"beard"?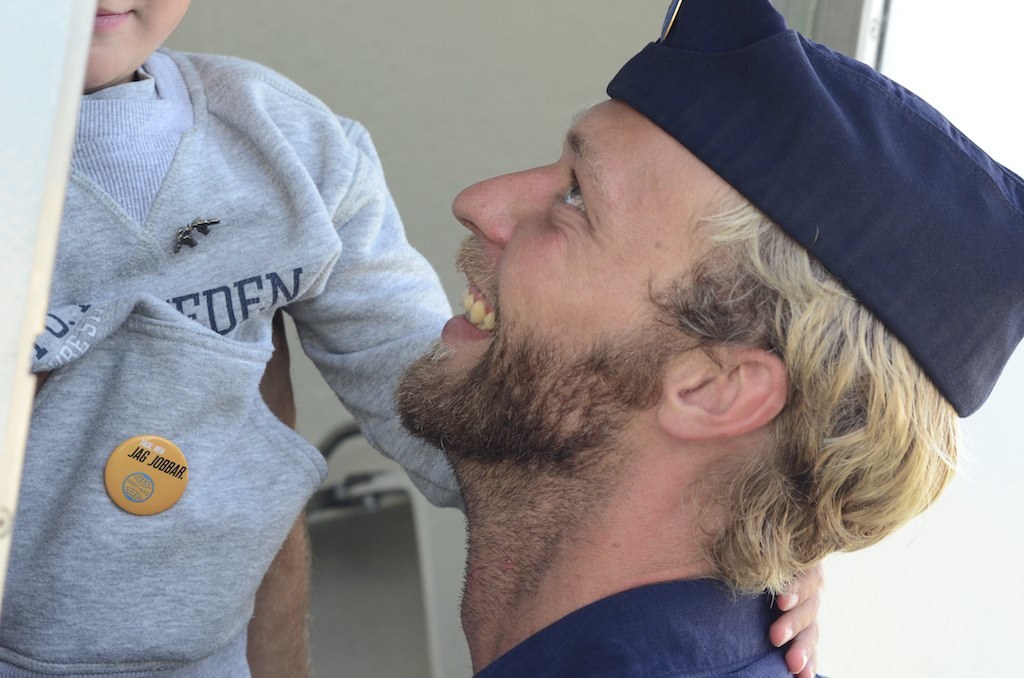
[387,302,688,493]
